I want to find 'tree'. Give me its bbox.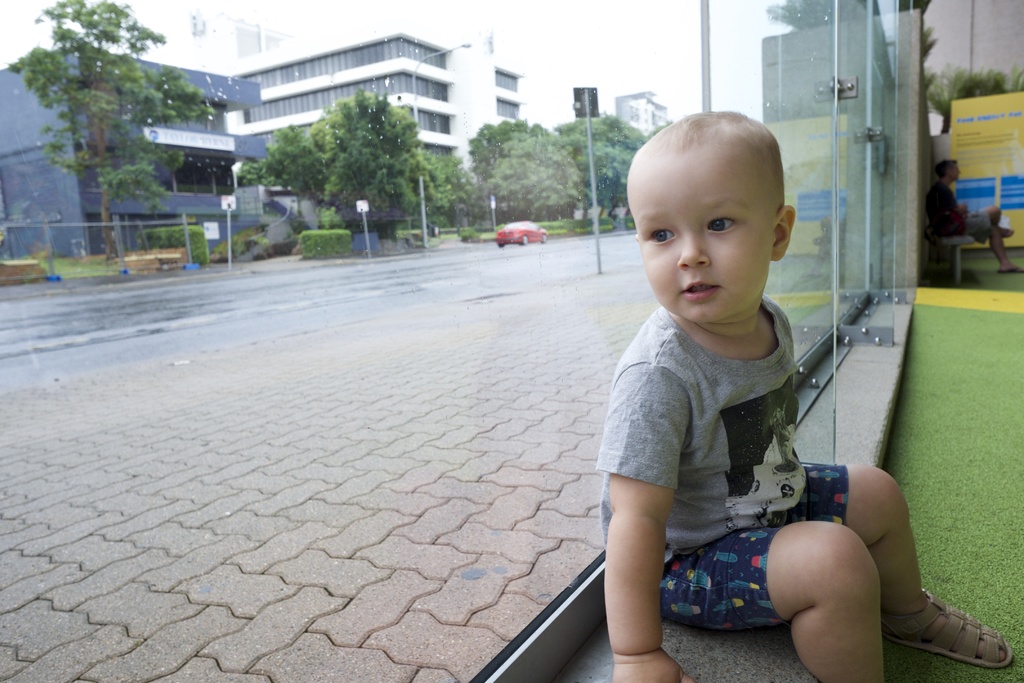
crop(244, 81, 451, 257).
